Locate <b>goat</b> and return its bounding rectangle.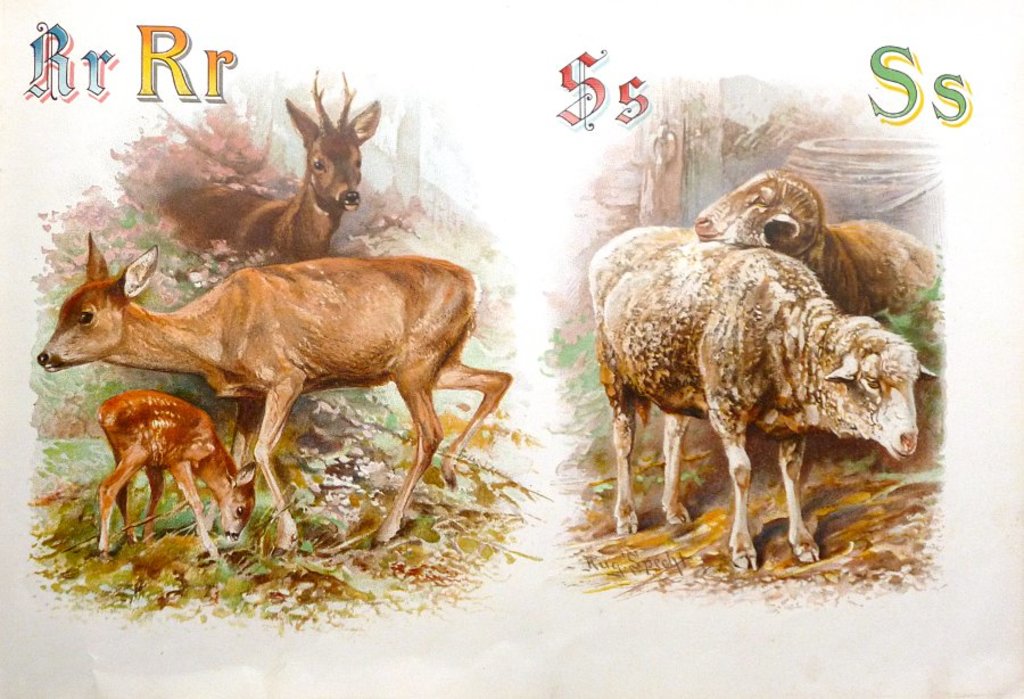
pyautogui.locateOnScreen(689, 168, 934, 323).
